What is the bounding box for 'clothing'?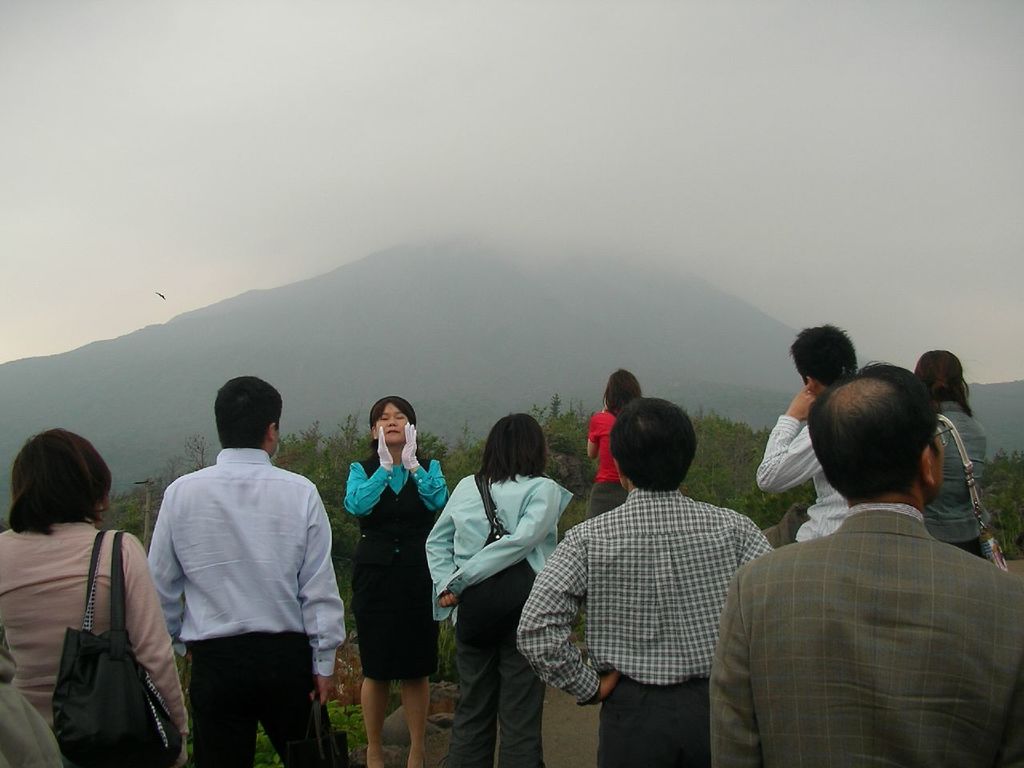
146, 446, 348, 767.
